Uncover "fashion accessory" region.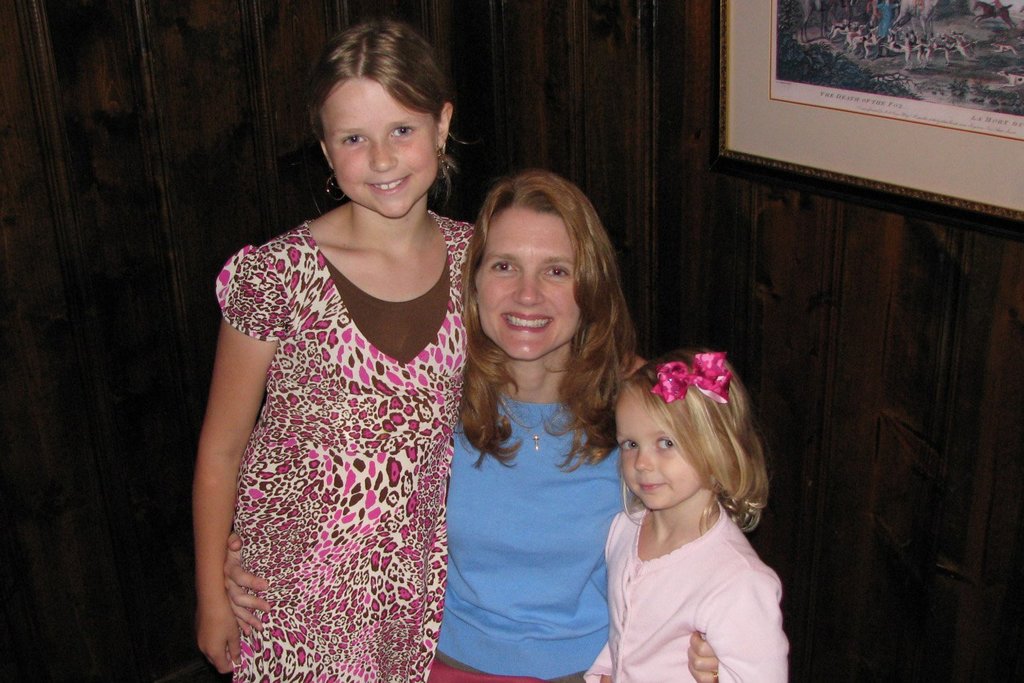
Uncovered: rect(327, 171, 345, 204).
